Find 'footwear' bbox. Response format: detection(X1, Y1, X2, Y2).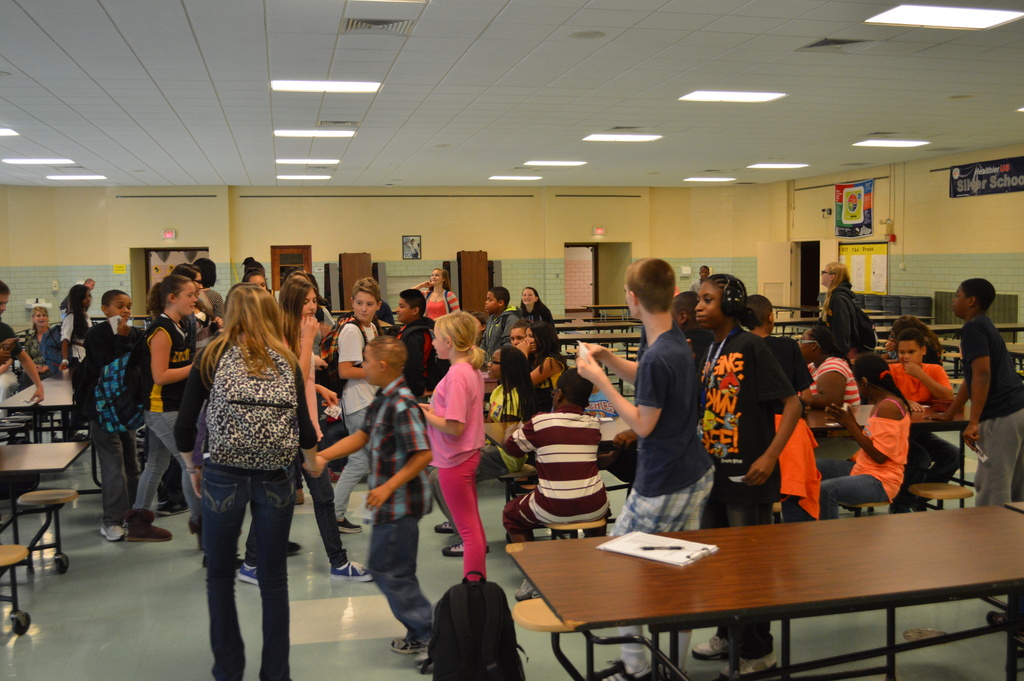
detection(431, 526, 462, 531).
